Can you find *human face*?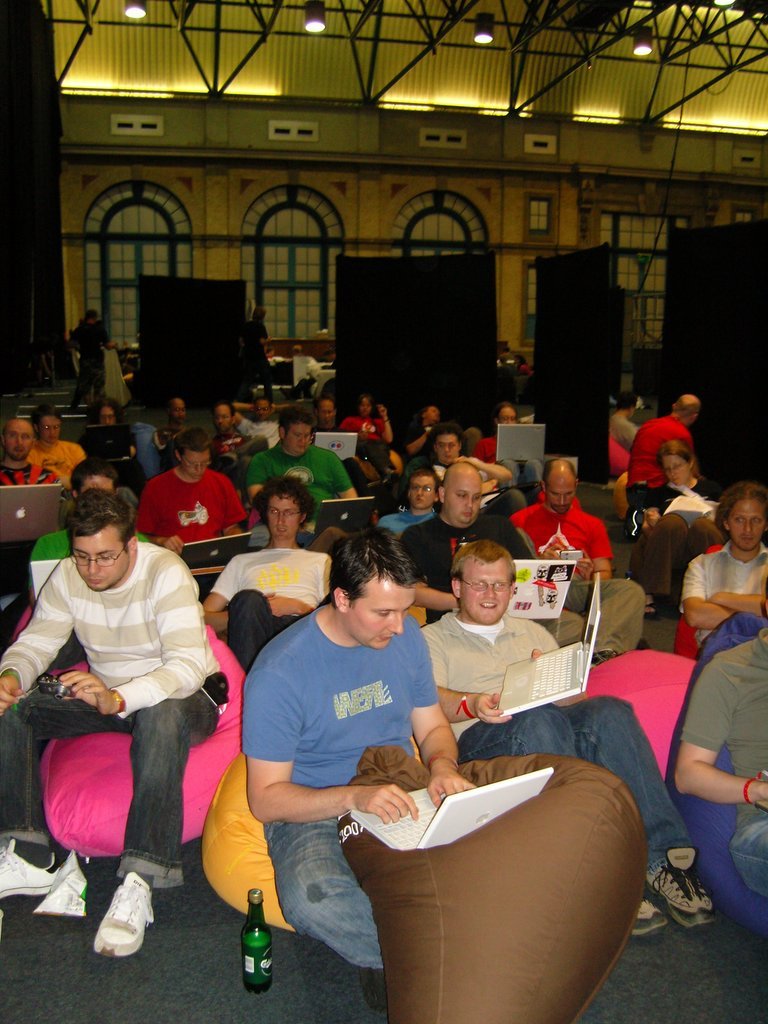
Yes, bounding box: {"left": 497, "top": 406, "right": 515, "bottom": 423}.
